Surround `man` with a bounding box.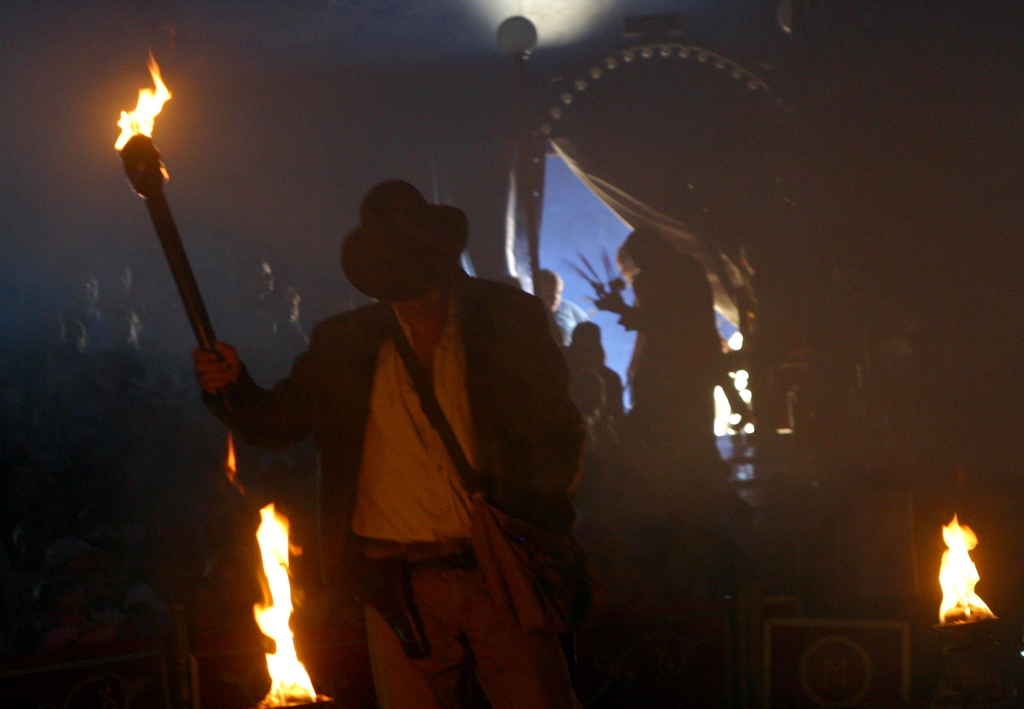
[102, 259, 150, 358].
